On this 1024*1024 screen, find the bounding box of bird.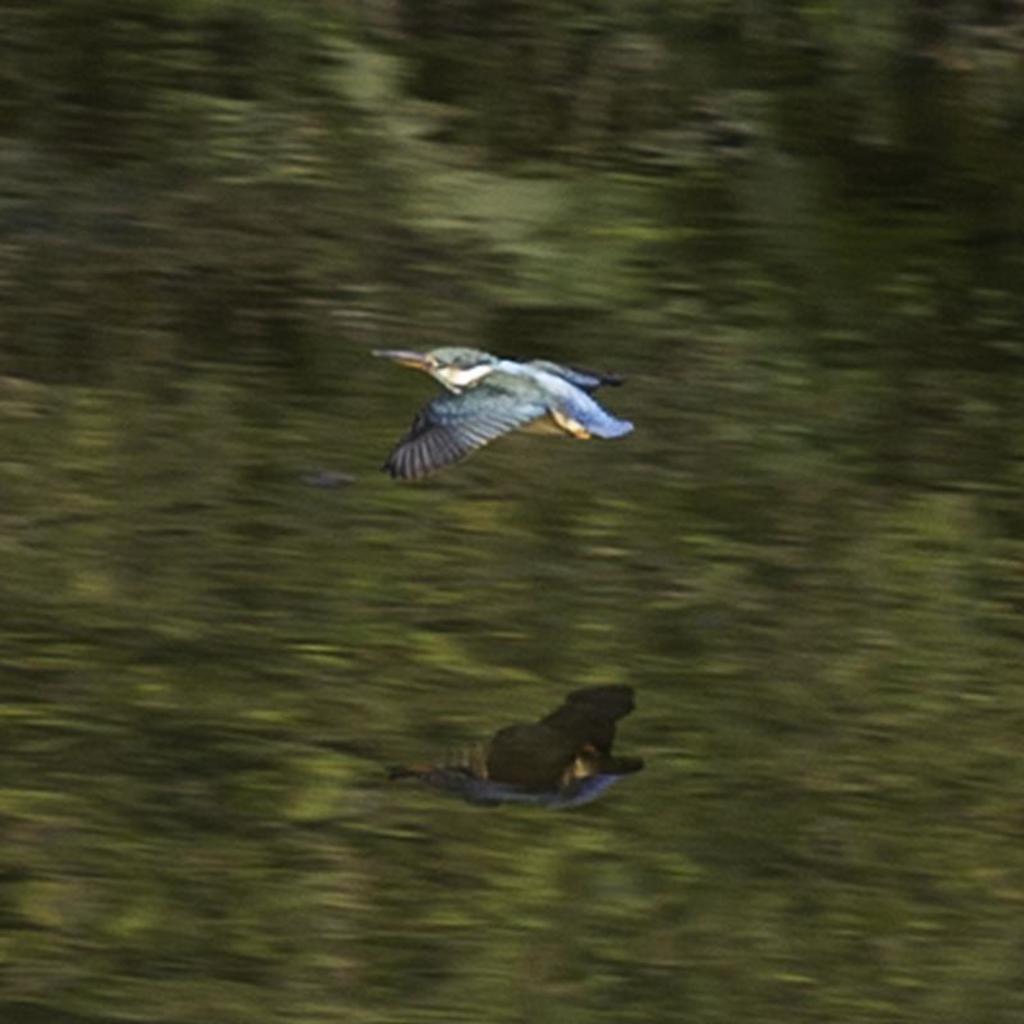
Bounding box: left=365, top=337, right=644, bottom=486.
